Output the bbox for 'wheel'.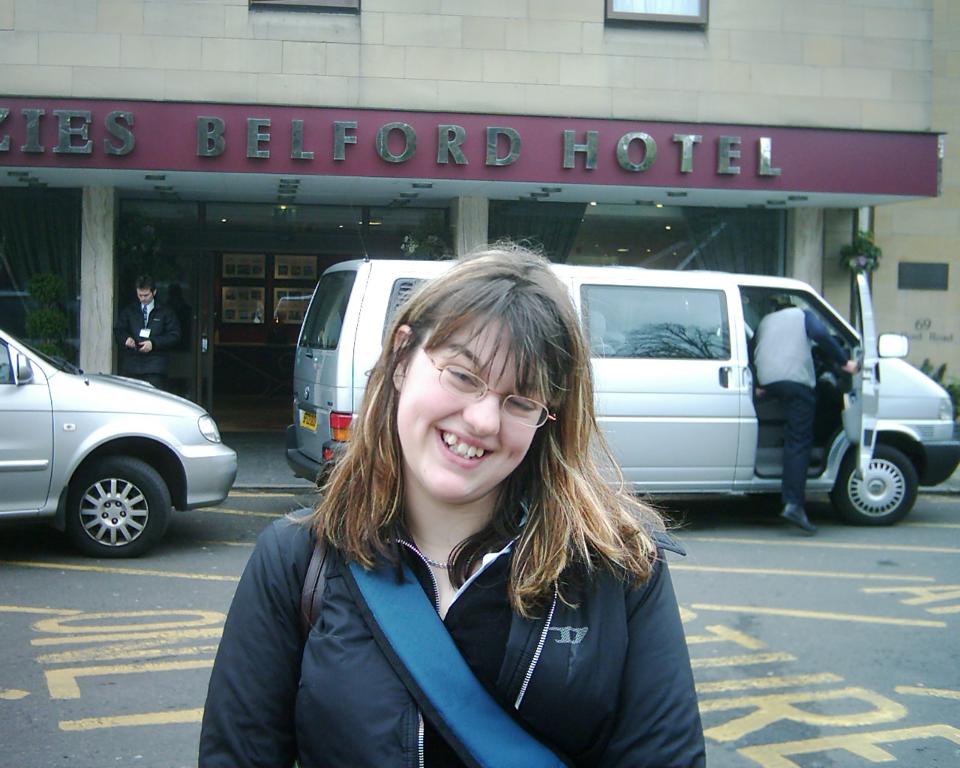
bbox(829, 439, 925, 529).
